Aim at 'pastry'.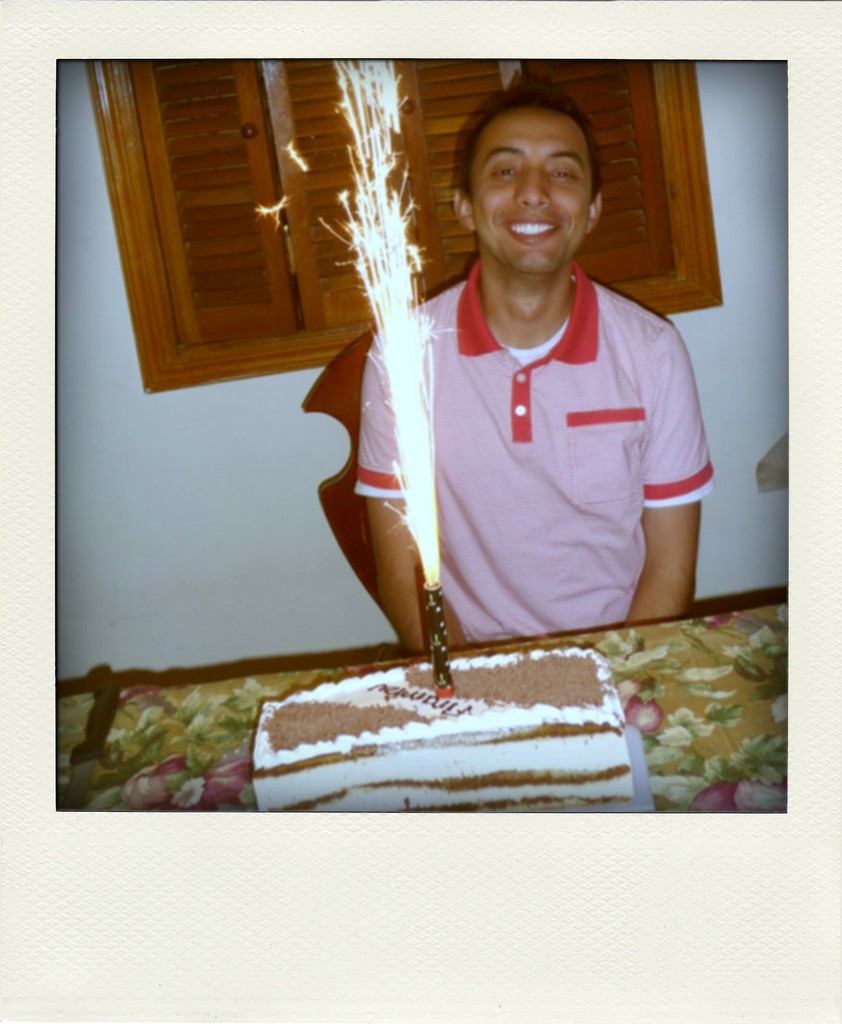
Aimed at x1=251, y1=643, x2=650, y2=816.
